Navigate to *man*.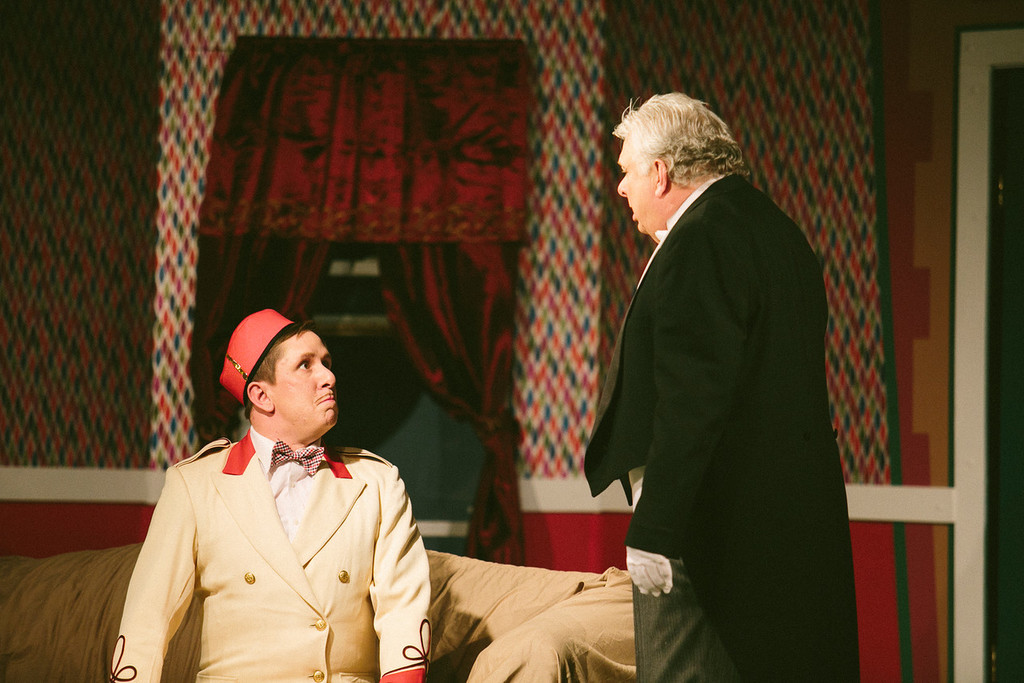
Navigation target: detection(578, 66, 855, 682).
